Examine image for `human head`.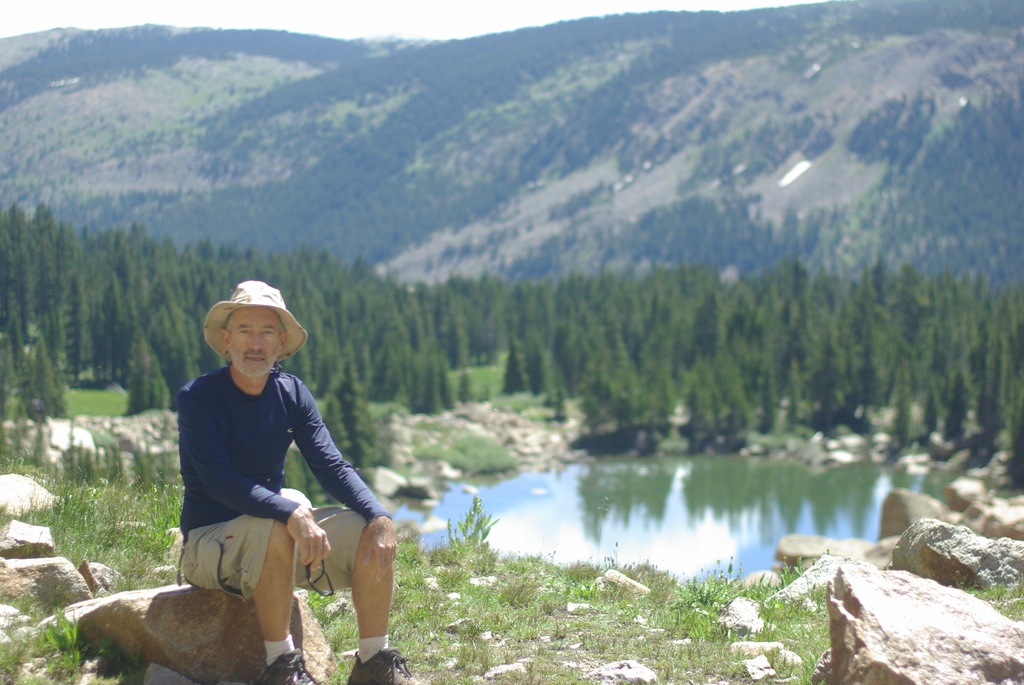
Examination result: <box>198,286,294,394</box>.
